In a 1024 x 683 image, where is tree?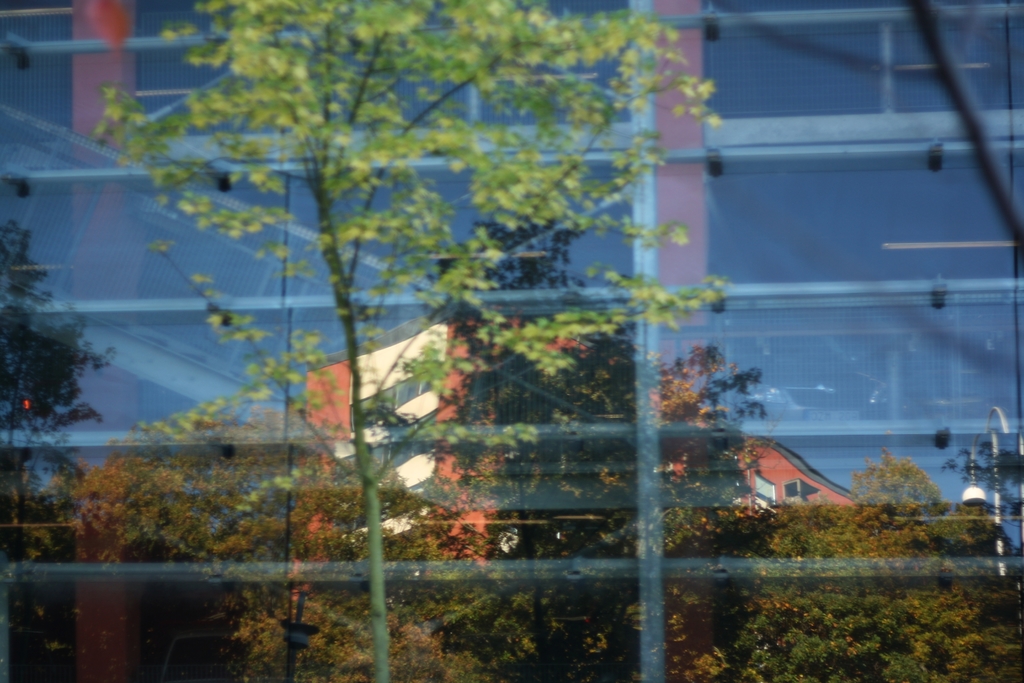
region(91, 0, 734, 682).
